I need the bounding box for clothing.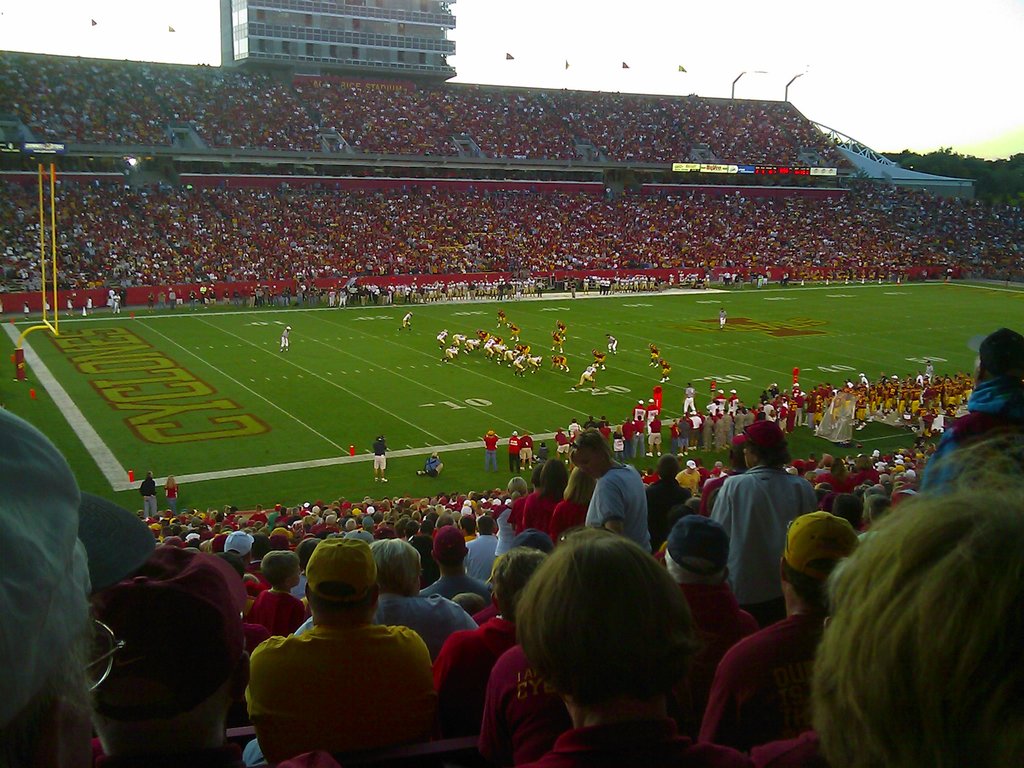
Here it is: select_region(744, 413, 755, 424).
